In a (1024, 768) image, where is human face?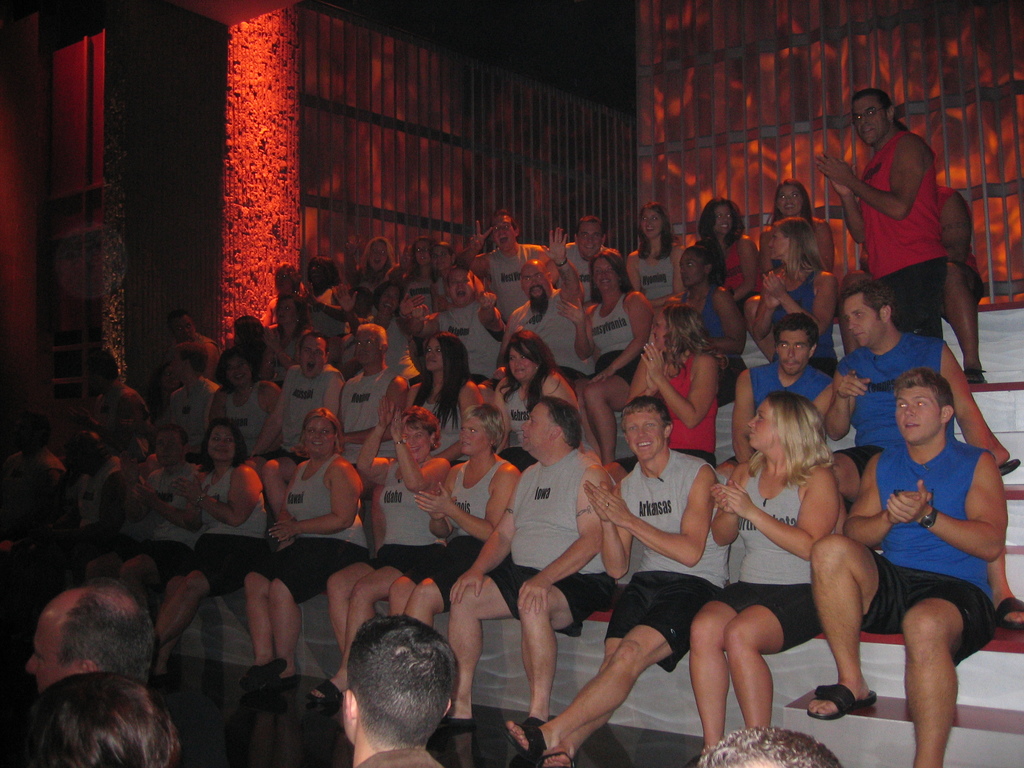
(x1=351, y1=336, x2=378, y2=358).
